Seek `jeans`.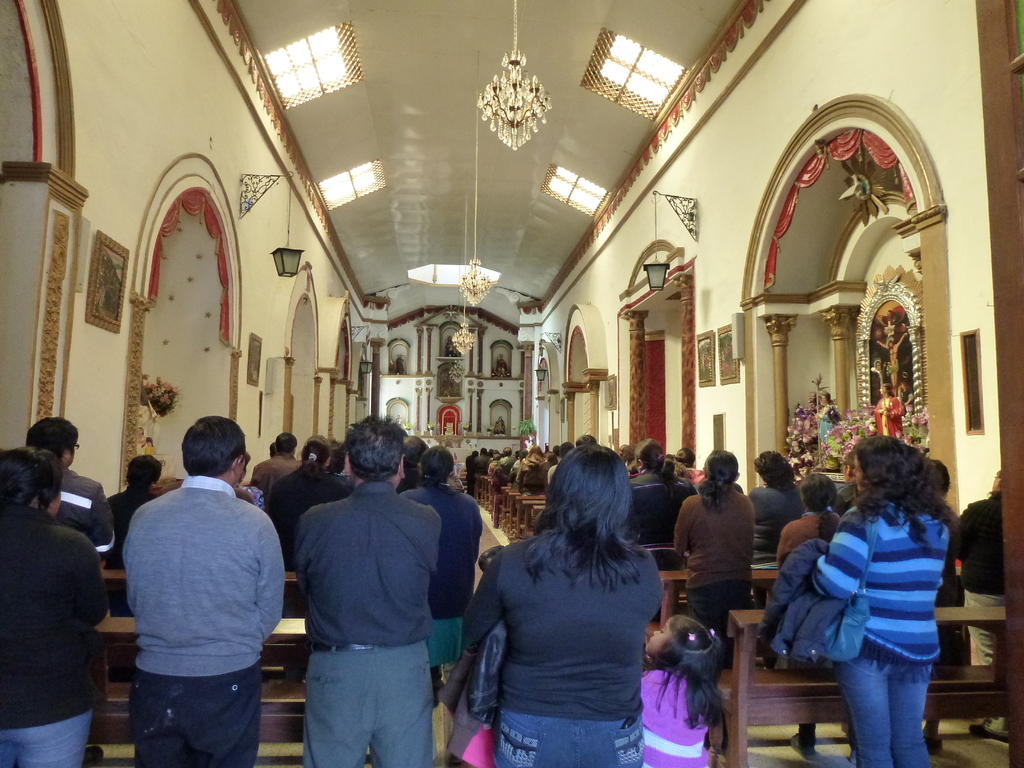
pyautogui.locateOnScreen(836, 644, 945, 755).
